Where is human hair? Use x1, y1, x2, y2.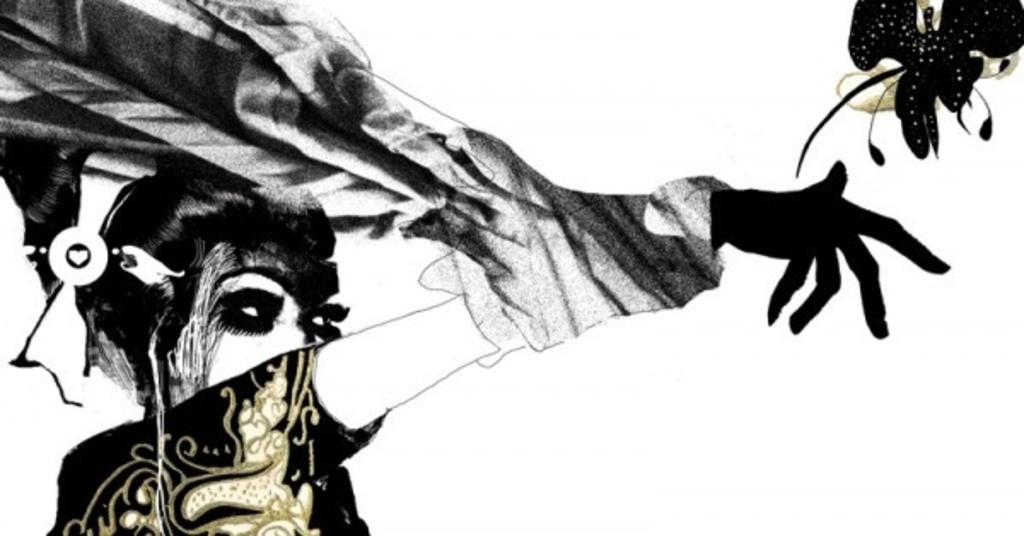
0, 90, 348, 343.
